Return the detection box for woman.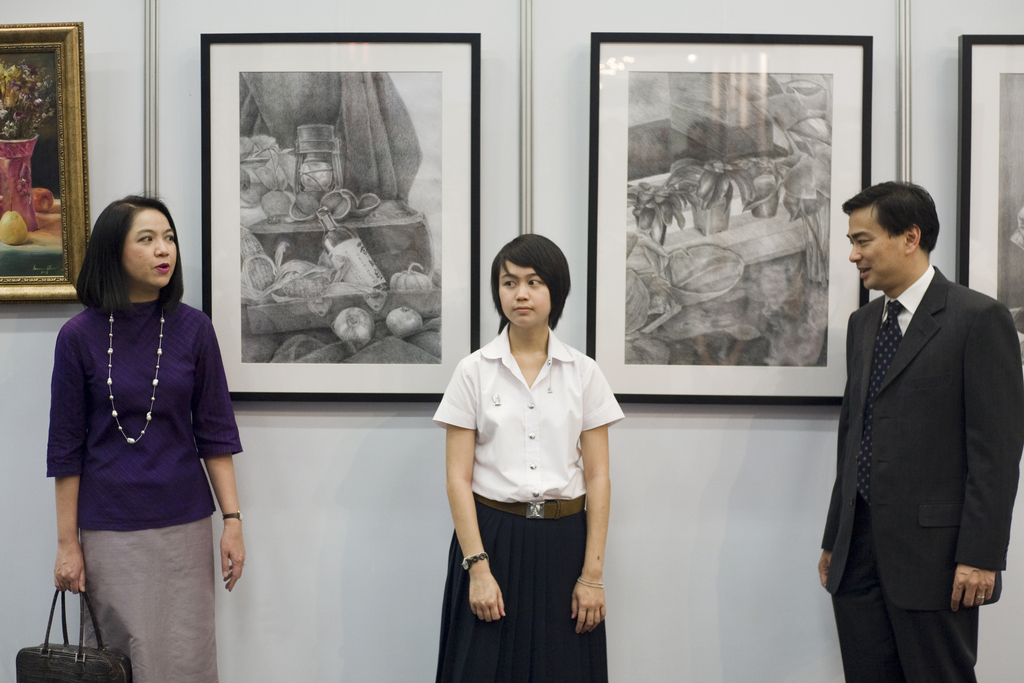
bbox=[45, 194, 246, 682].
